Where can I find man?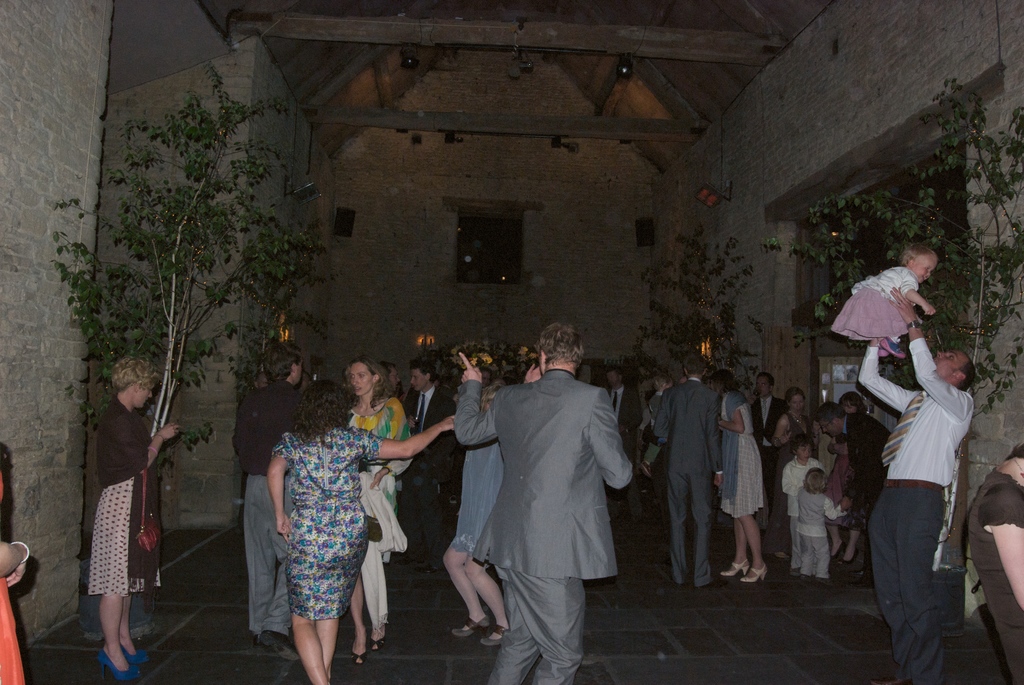
You can find it at <box>811,399,892,535</box>.
